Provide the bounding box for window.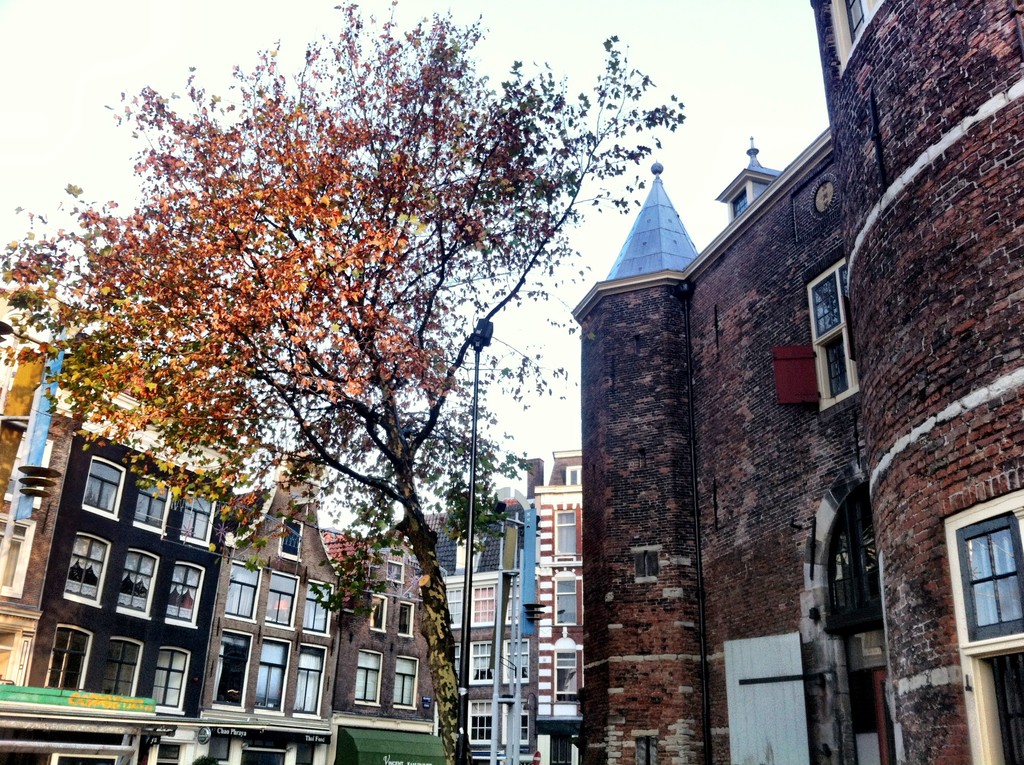
x1=466 y1=581 x2=495 y2=627.
